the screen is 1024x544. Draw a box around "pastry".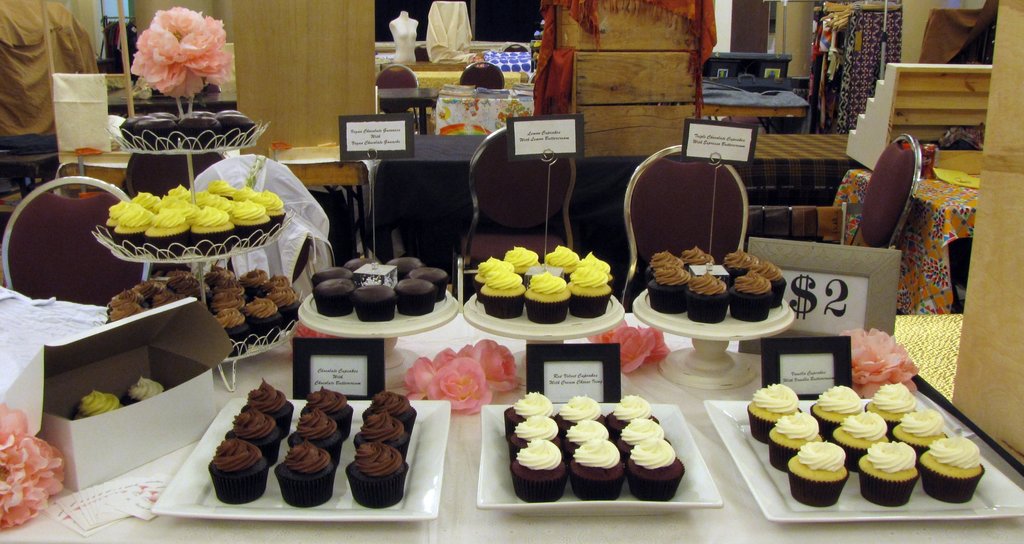
region(839, 418, 885, 469).
